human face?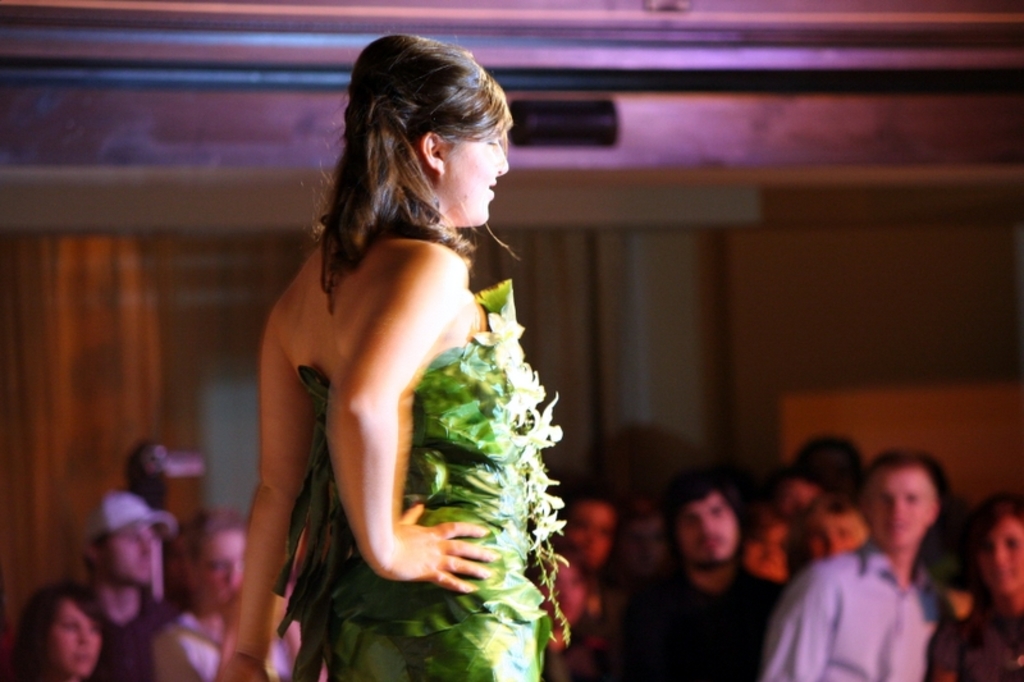
l=544, t=562, r=582, b=619
